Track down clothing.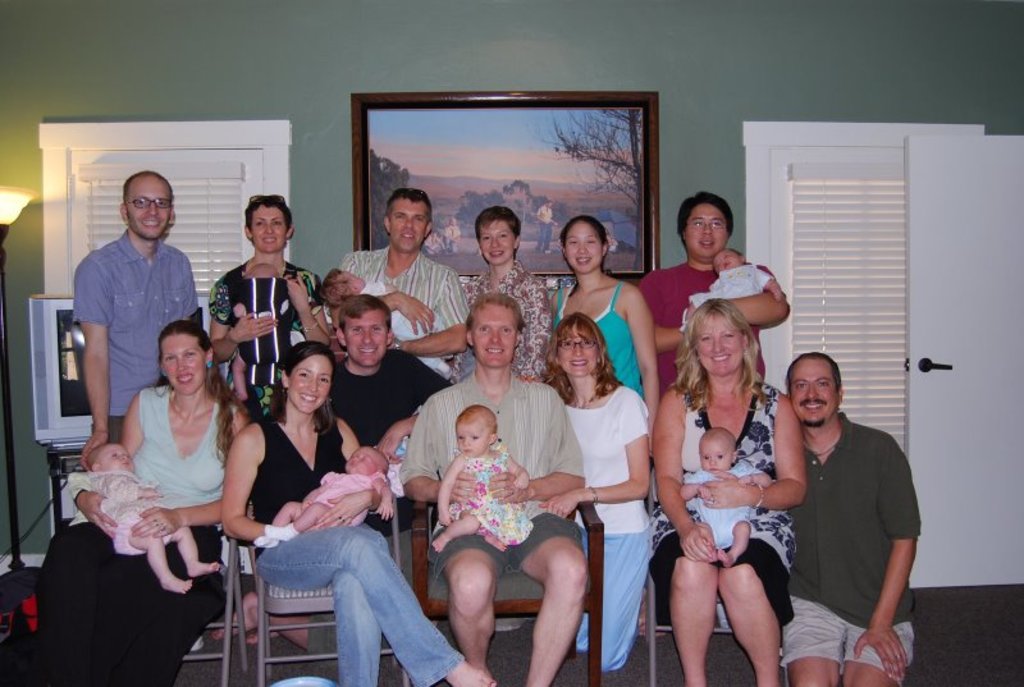
Tracked to bbox=(310, 466, 387, 514).
